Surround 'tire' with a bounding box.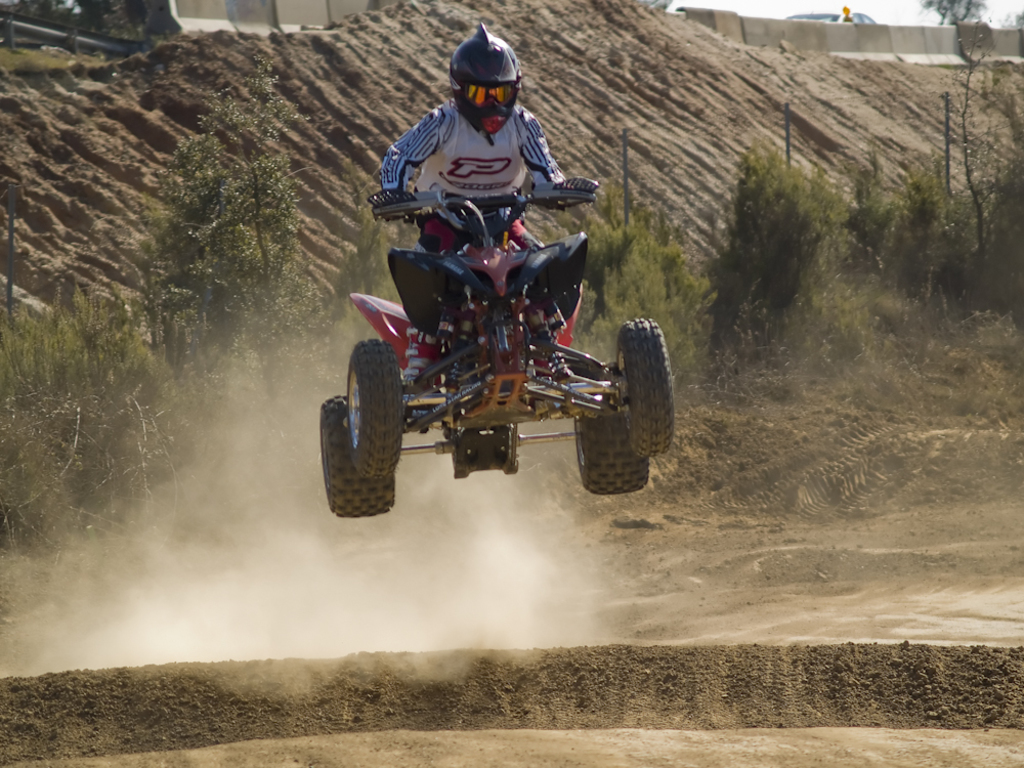
region(573, 361, 649, 495).
